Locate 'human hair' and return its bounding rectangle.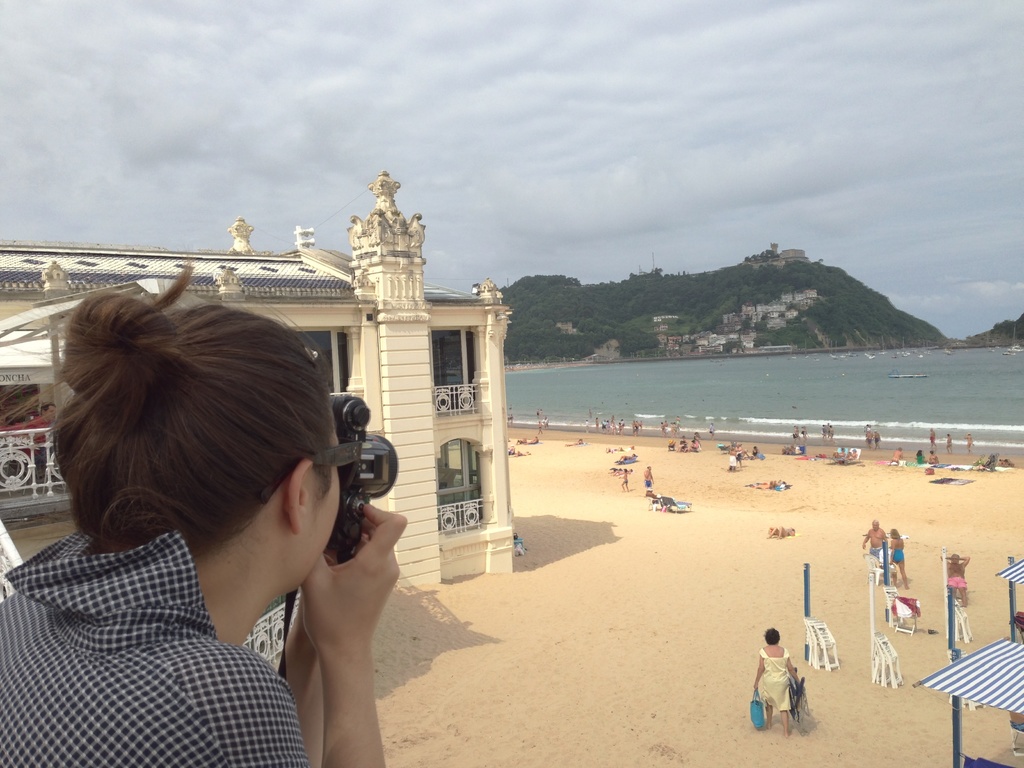
box=[760, 622, 781, 642].
